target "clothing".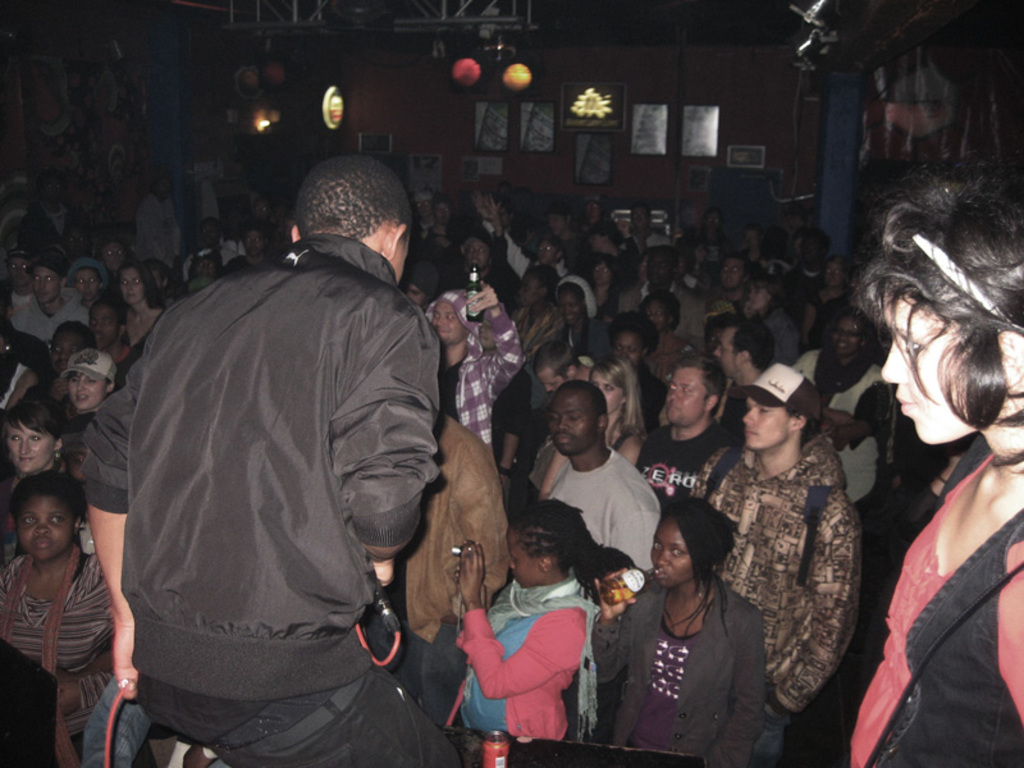
Target region: <box>841,436,1023,767</box>.
